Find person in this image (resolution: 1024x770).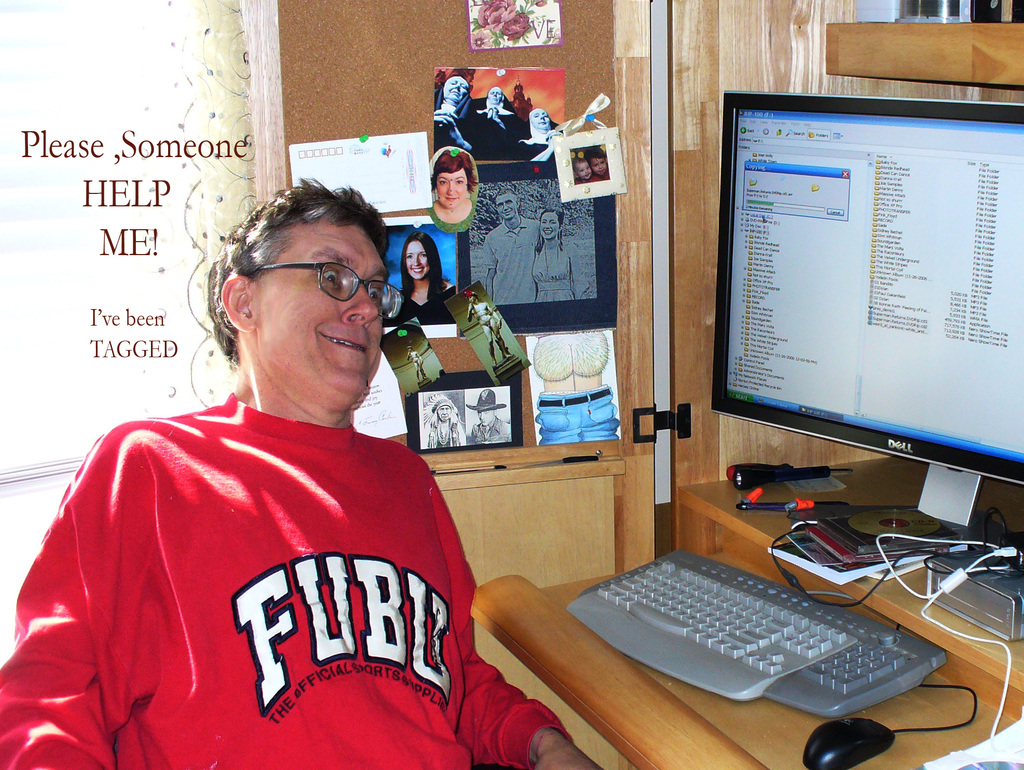
pyautogui.locateOnScreen(433, 76, 480, 152).
